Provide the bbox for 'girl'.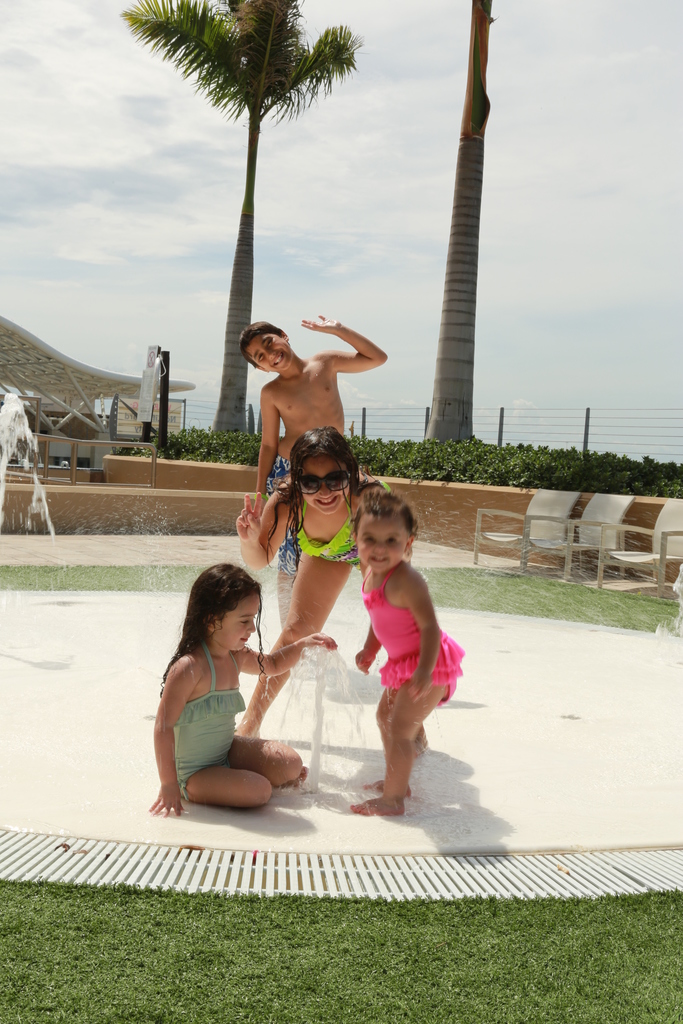
[349, 486, 464, 817].
